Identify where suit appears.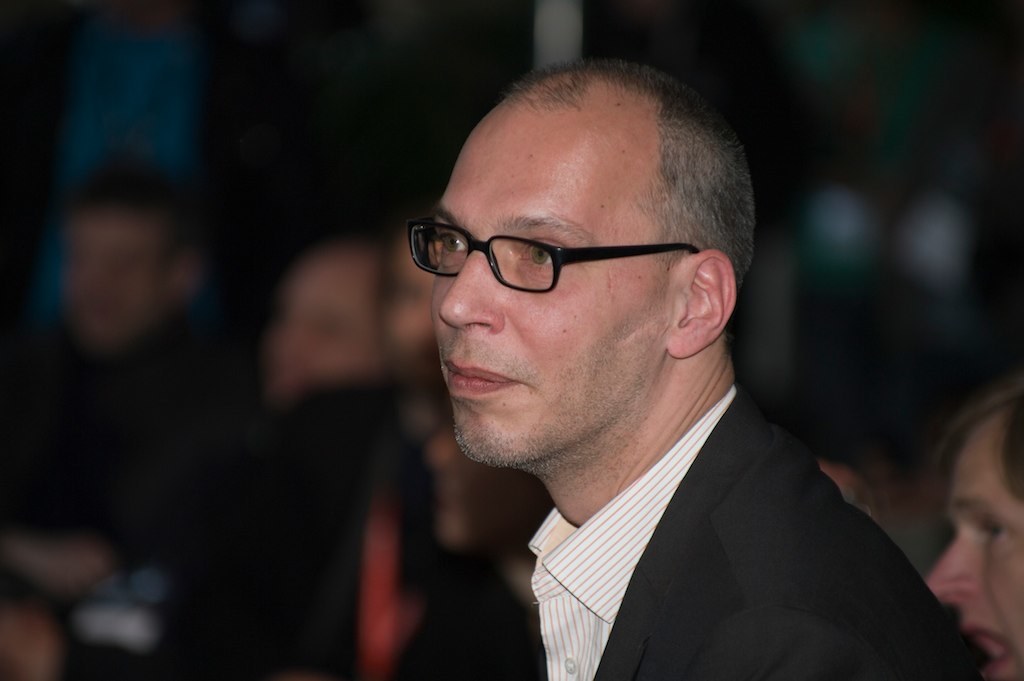
Appears at x1=418 y1=327 x2=966 y2=671.
